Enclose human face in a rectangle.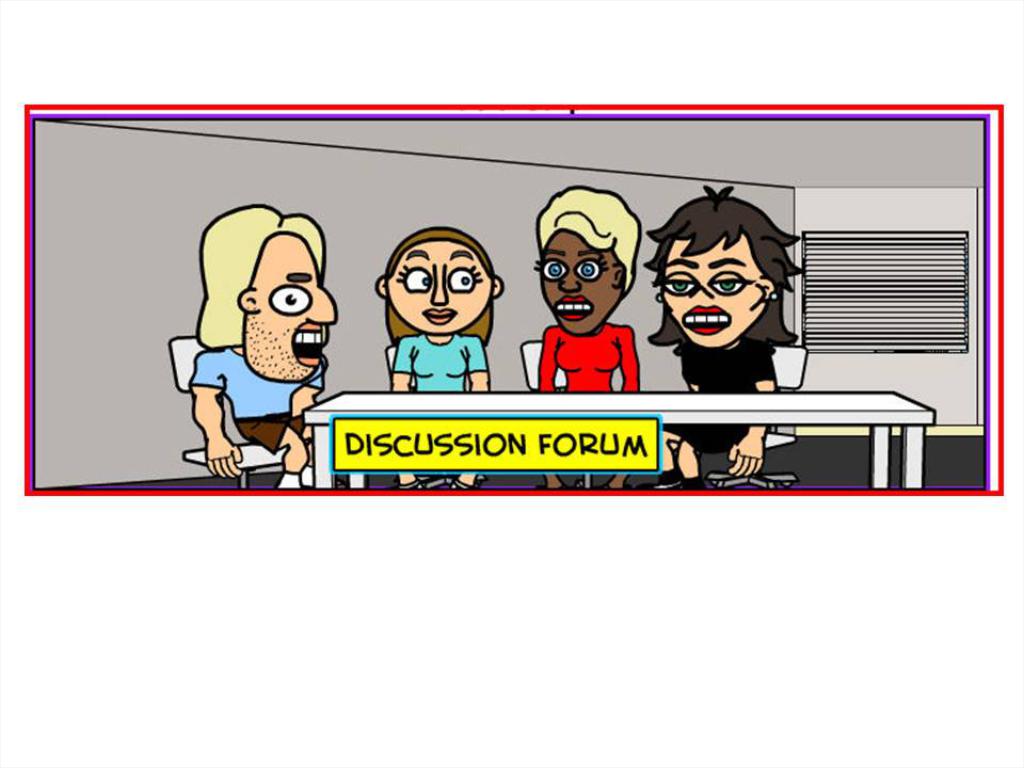
select_region(659, 240, 769, 346).
